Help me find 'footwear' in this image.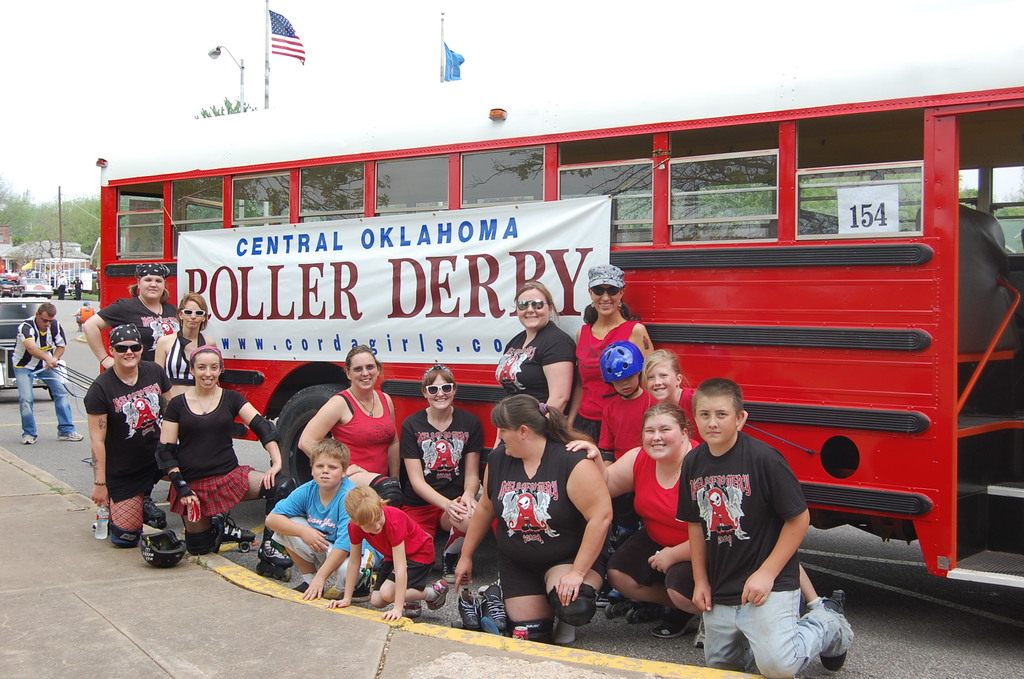
Found it: (595, 573, 607, 607).
